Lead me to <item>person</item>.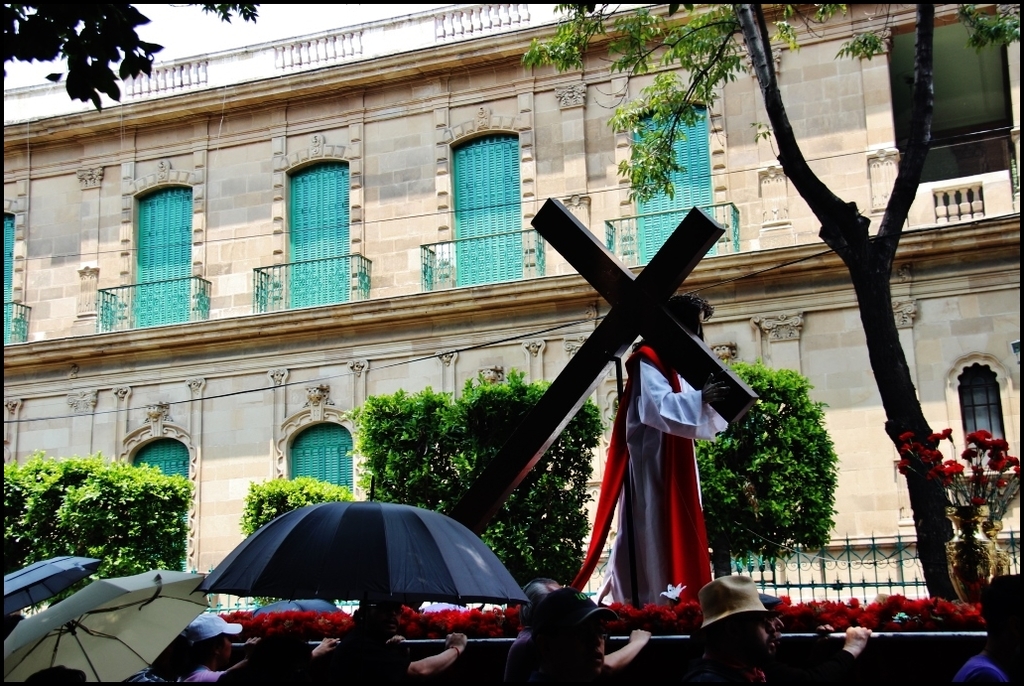
Lead to [left=498, top=588, right=659, bottom=685].
